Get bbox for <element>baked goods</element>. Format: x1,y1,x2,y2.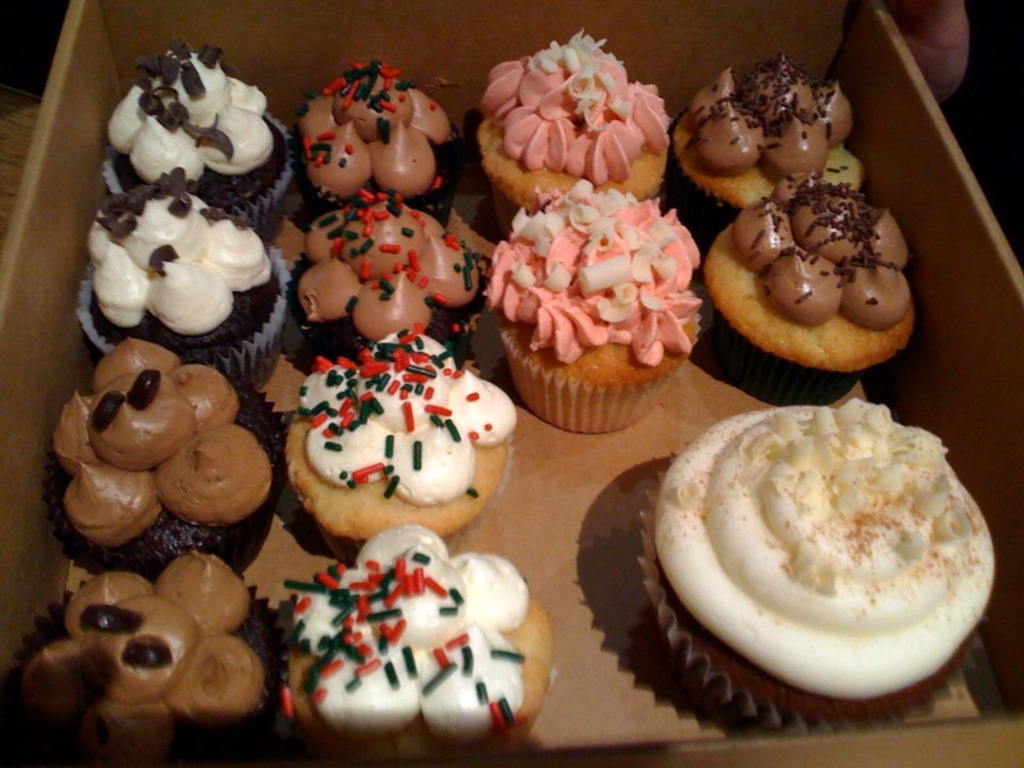
701,168,920,407.
